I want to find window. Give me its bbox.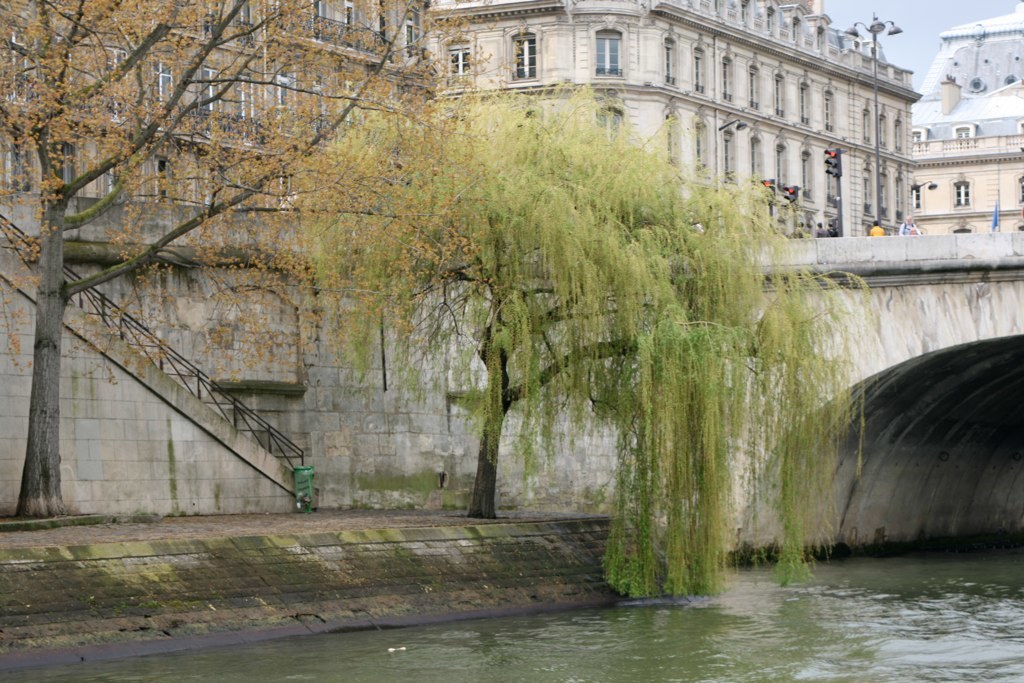
crop(409, 17, 415, 65).
